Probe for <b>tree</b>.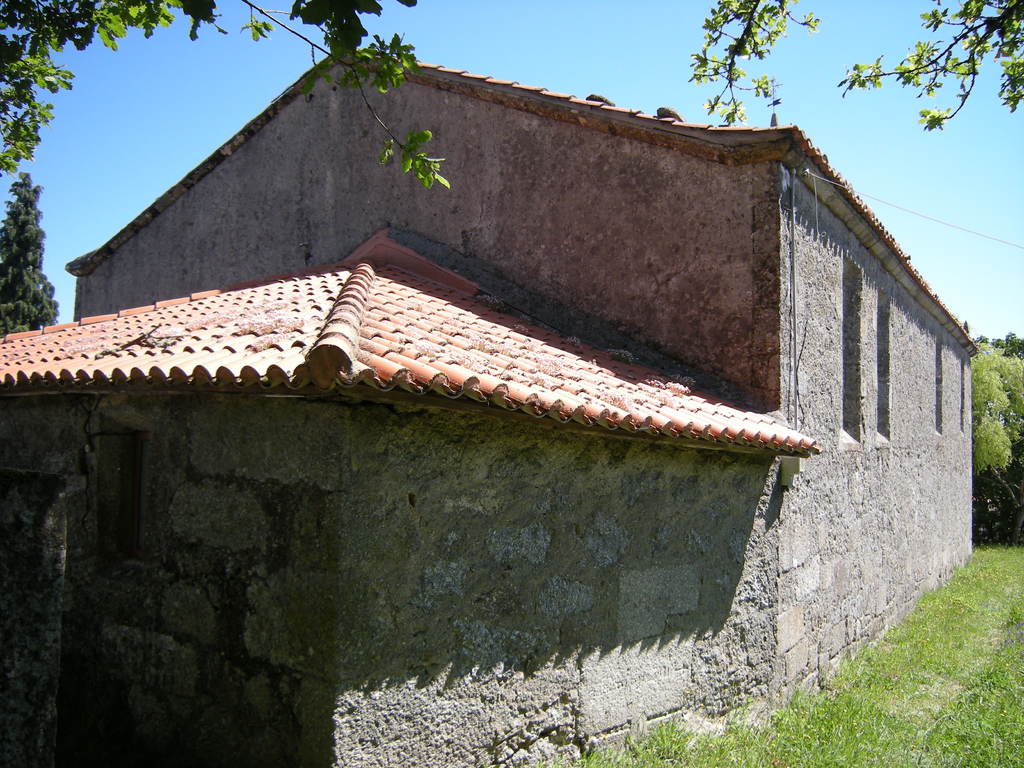
Probe result: x1=0 y1=168 x2=57 y2=338.
